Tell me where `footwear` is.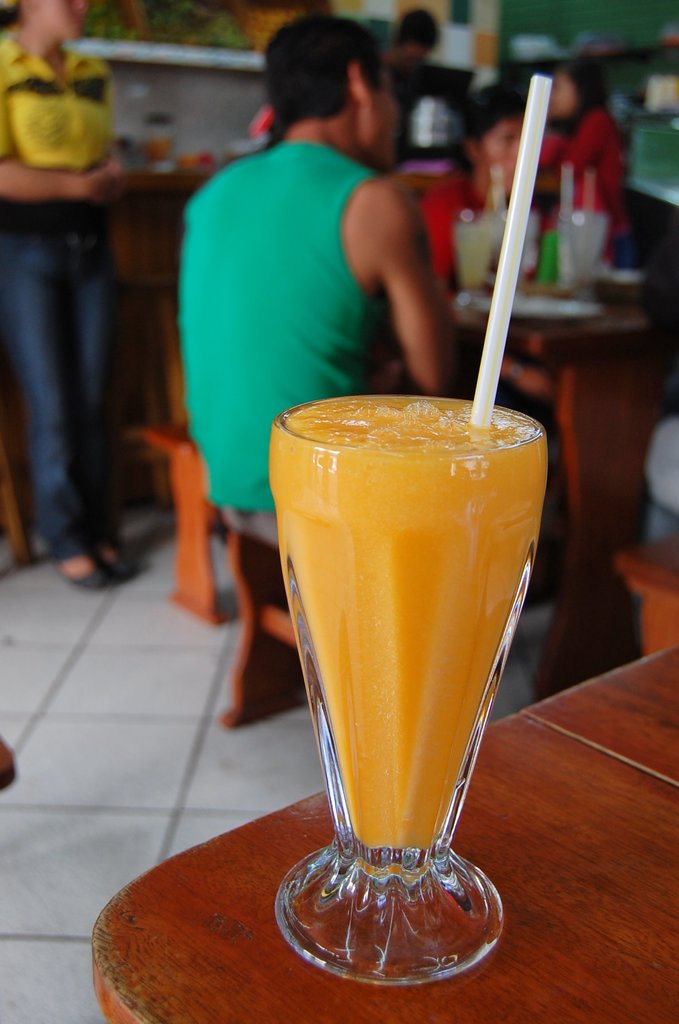
`footwear` is at (left=93, top=550, right=135, bottom=586).
